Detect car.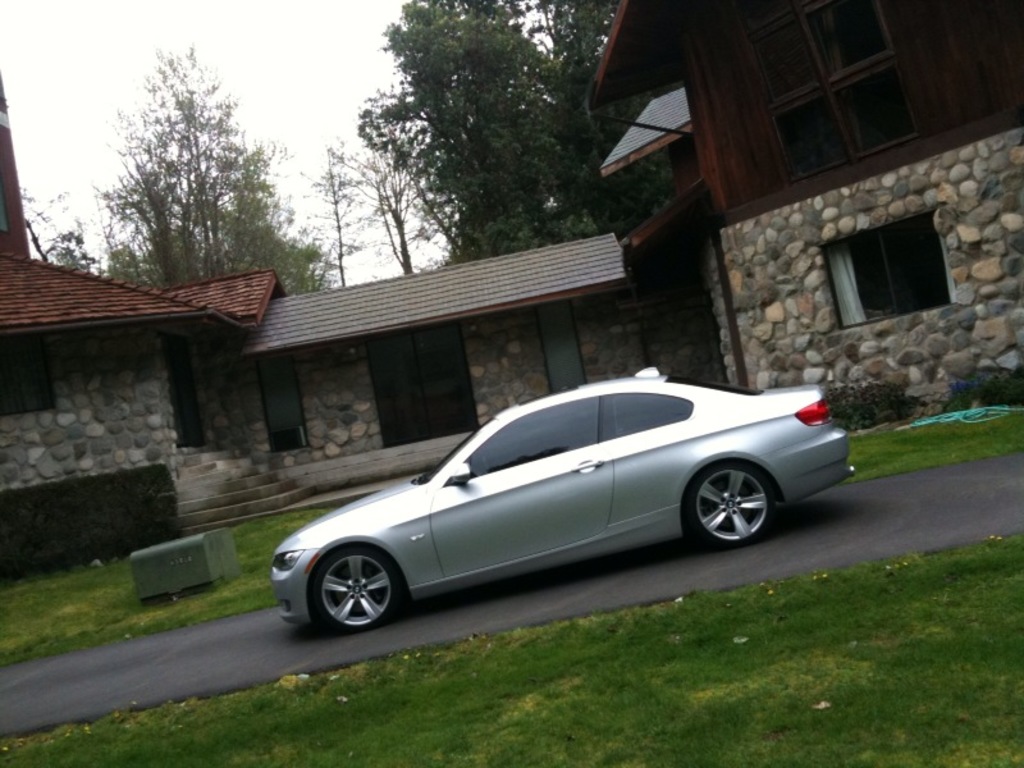
Detected at 259 385 849 635.
